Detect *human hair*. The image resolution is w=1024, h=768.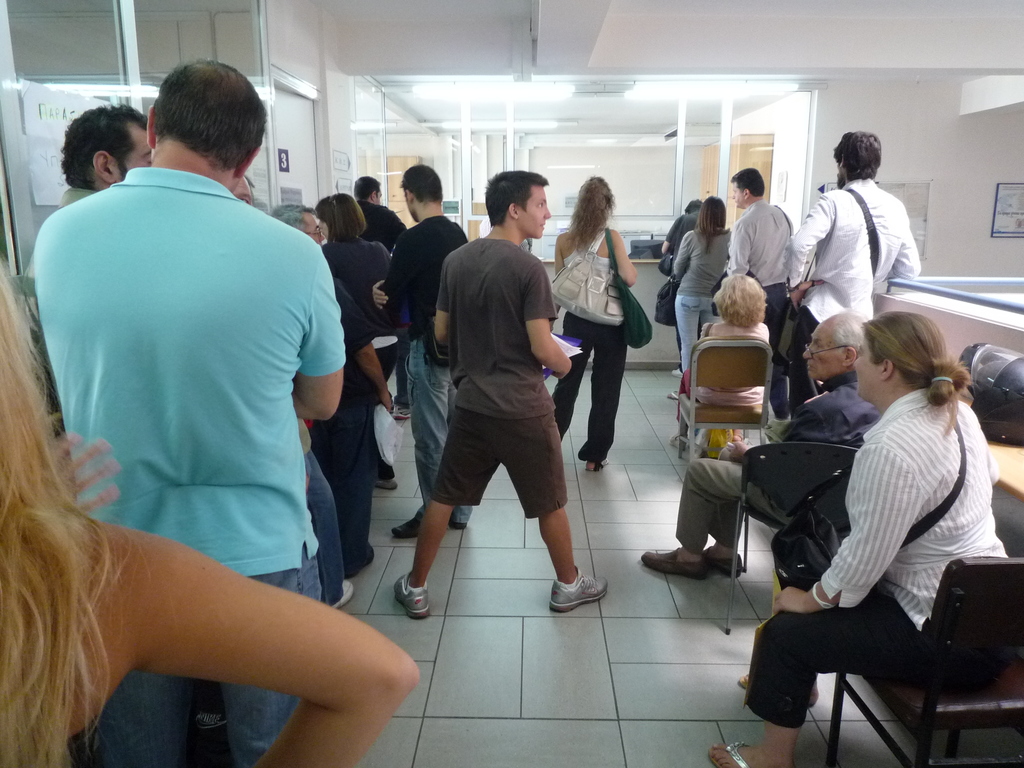
select_region(268, 200, 312, 233).
